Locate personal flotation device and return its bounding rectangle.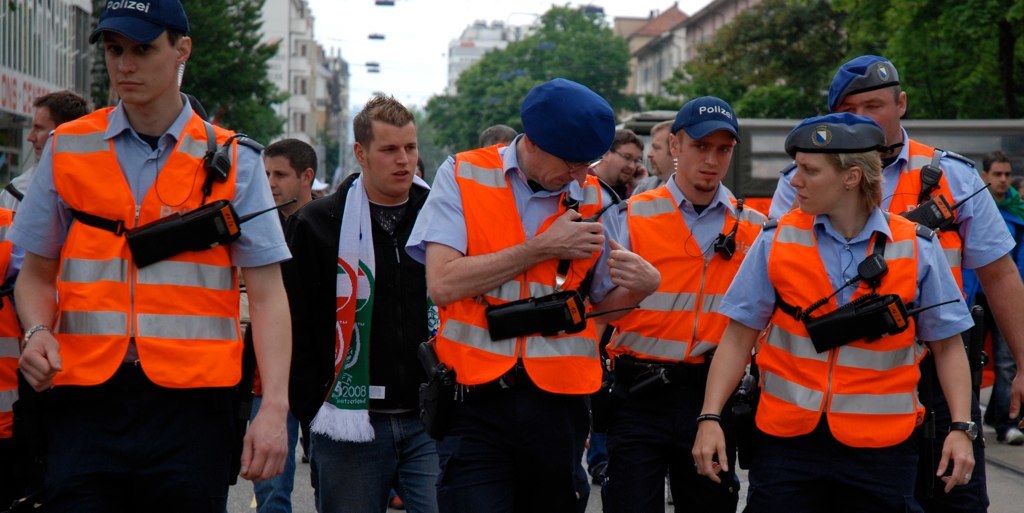
<bbox>0, 204, 21, 441</bbox>.
